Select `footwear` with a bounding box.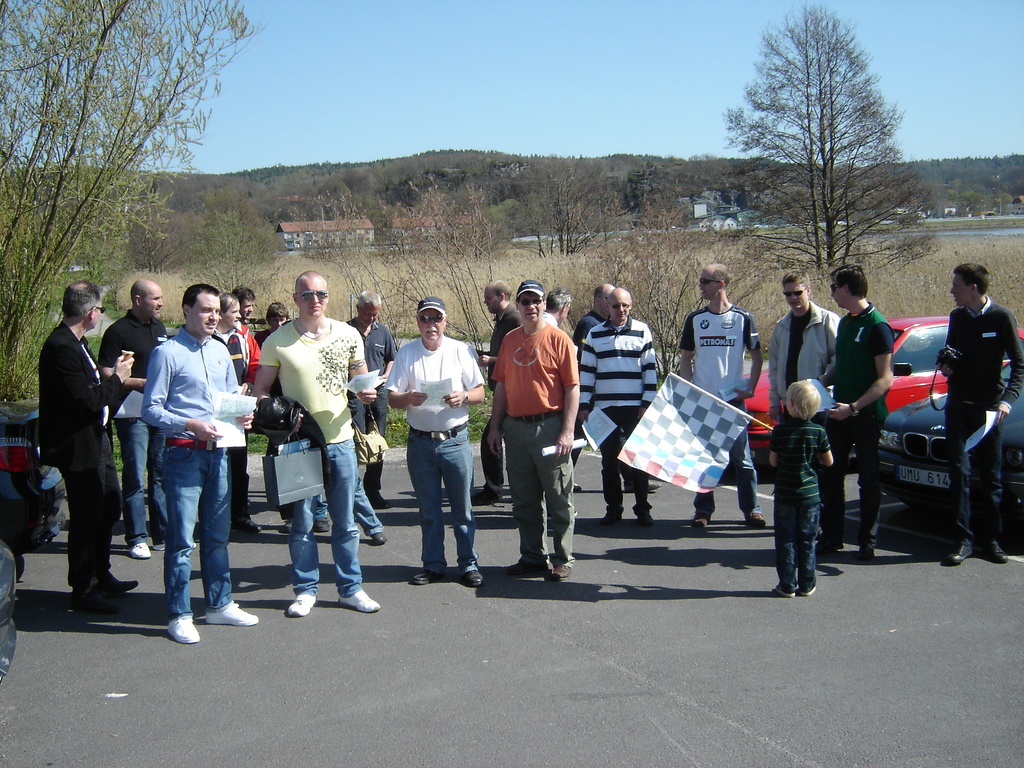
detection(982, 542, 1007, 563).
